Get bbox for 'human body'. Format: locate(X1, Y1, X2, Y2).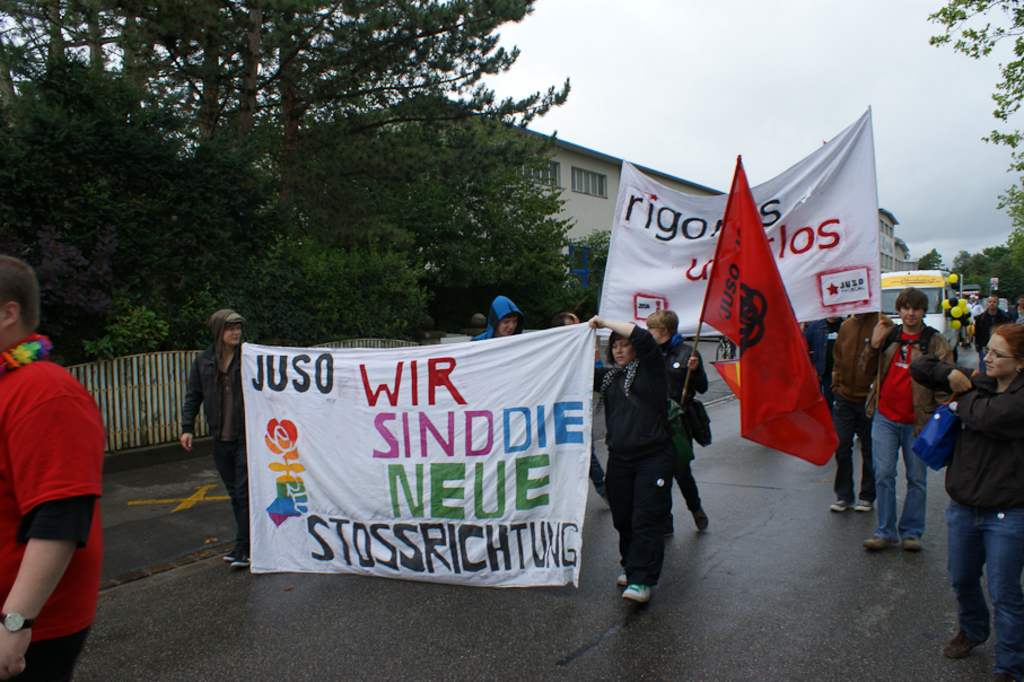
locate(587, 321, 667, 604).
